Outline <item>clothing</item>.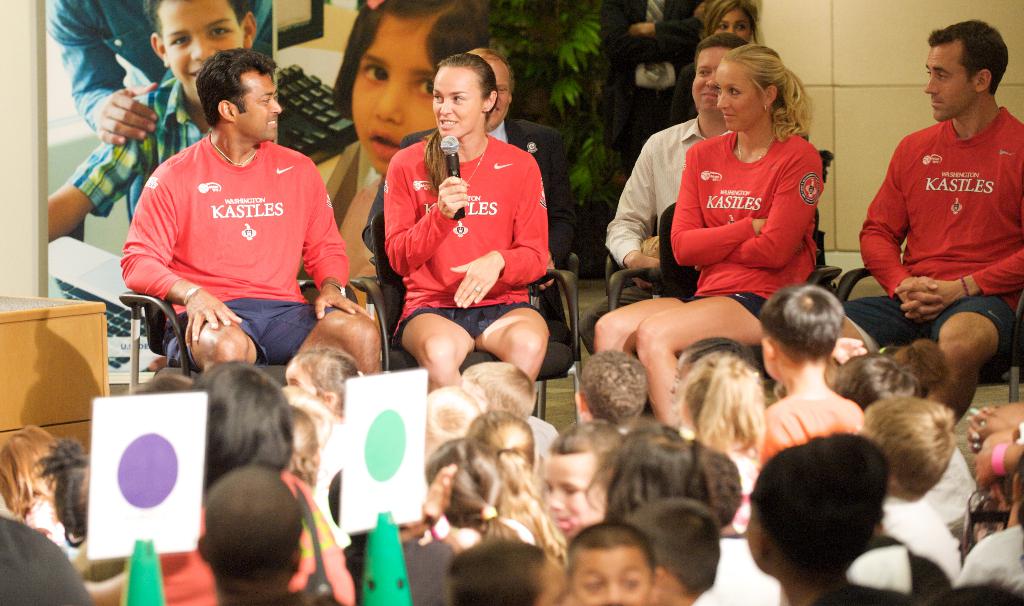
Outline: {"left": 385, "top": 136, "right": 547, "bottom": 350}.
